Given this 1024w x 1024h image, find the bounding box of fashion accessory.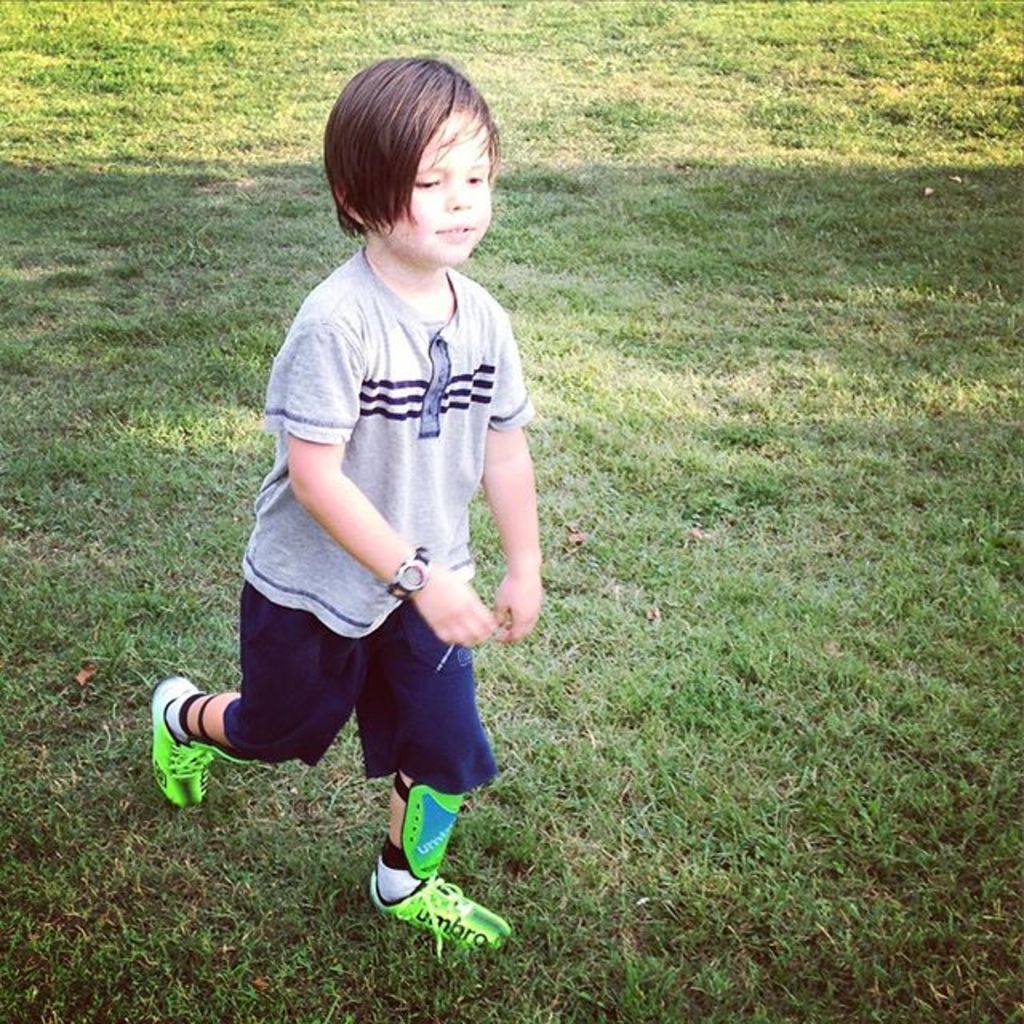
detection(387, 541, 434, 598).
